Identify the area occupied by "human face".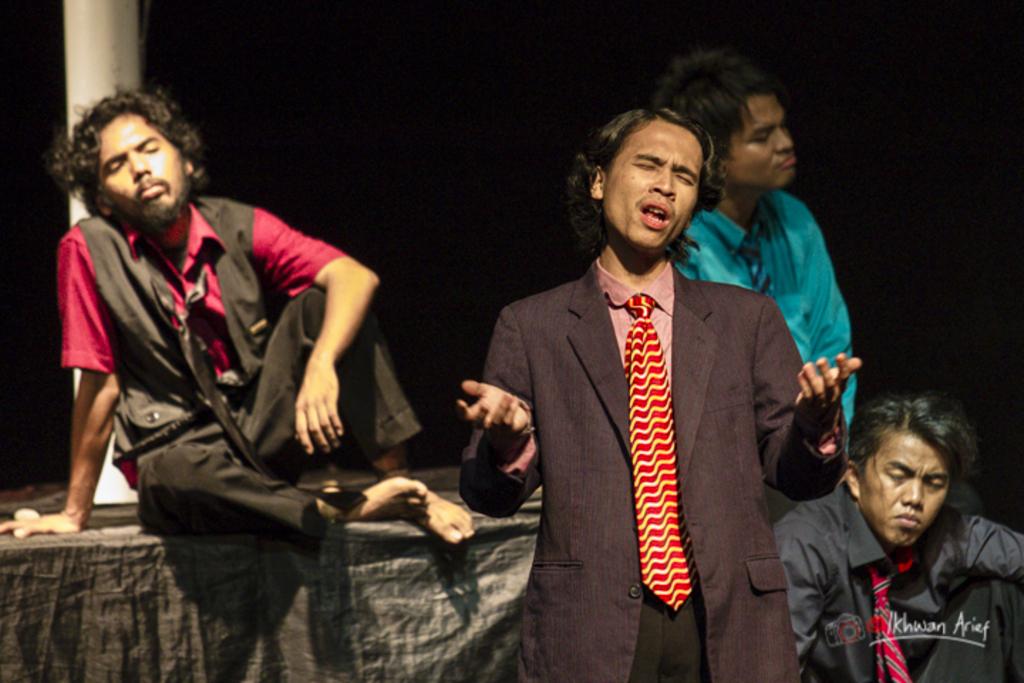
Area: box(846, 428, 951, 549).
